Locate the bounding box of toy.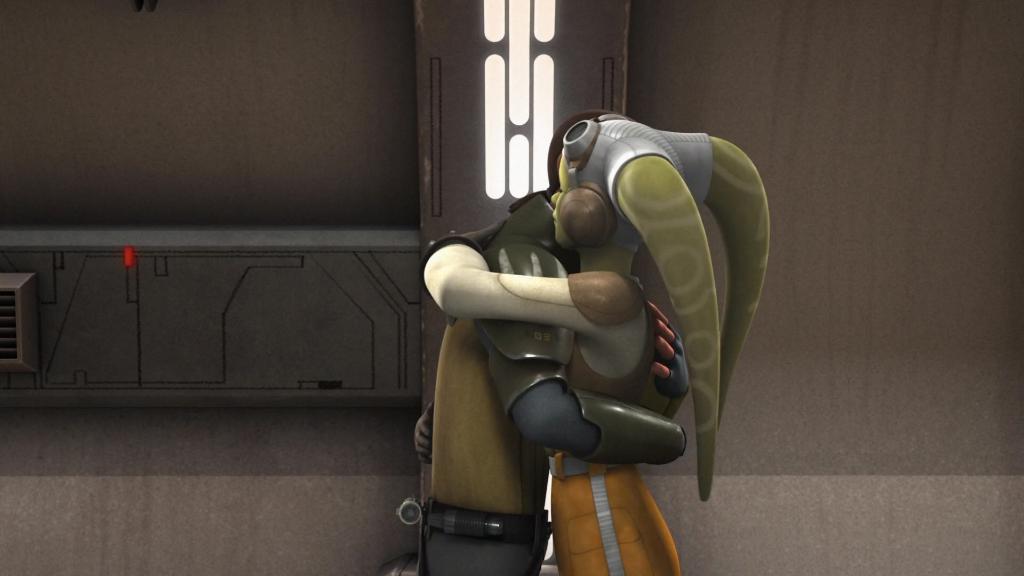
Bounding box: (396, 114, 684, 575).
